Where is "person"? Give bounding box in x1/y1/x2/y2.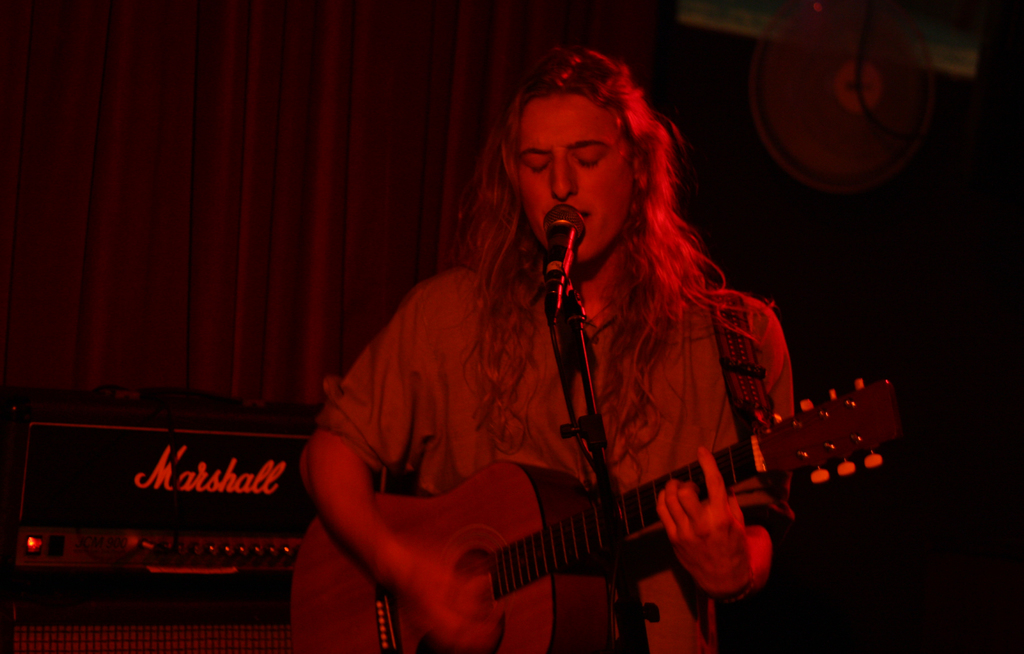
311/63/886/648.
